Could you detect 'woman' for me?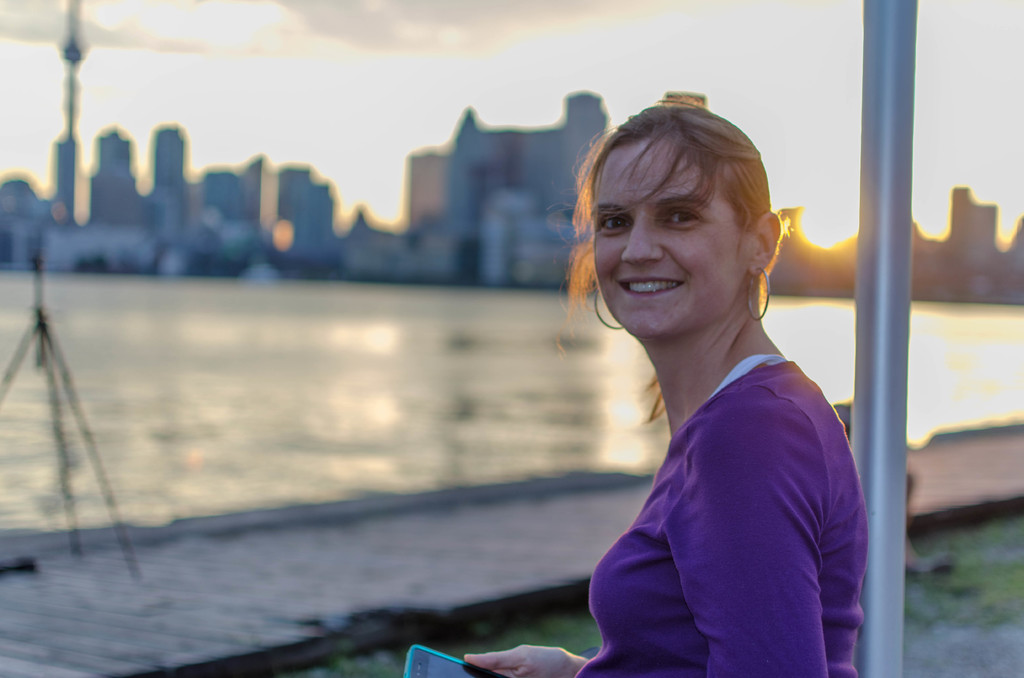
Detection result: box=[524, 105, 880, 670].
